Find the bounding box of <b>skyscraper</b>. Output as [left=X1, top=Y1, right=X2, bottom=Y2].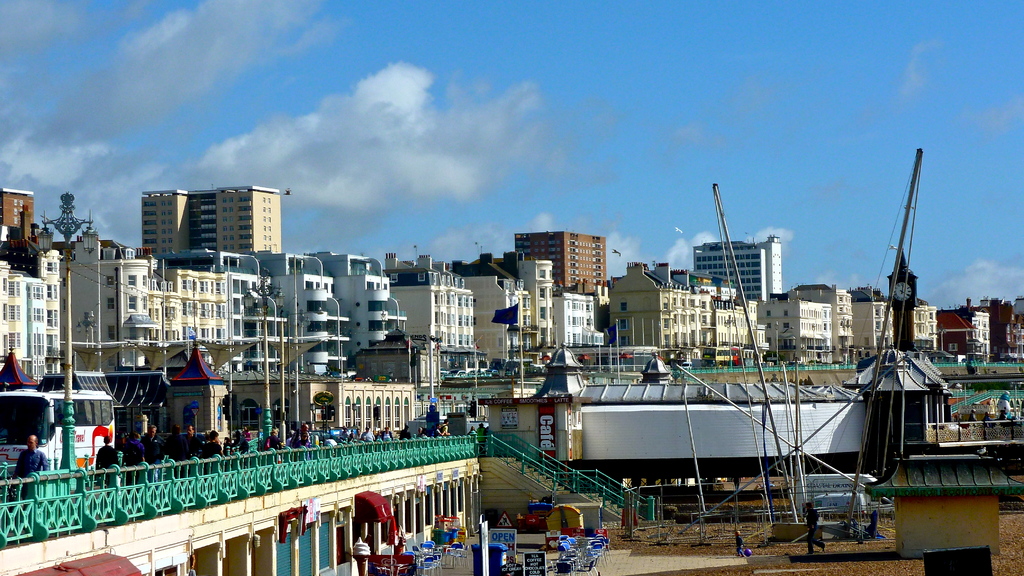
[left=380, top=244, right=488, bottom=368].
